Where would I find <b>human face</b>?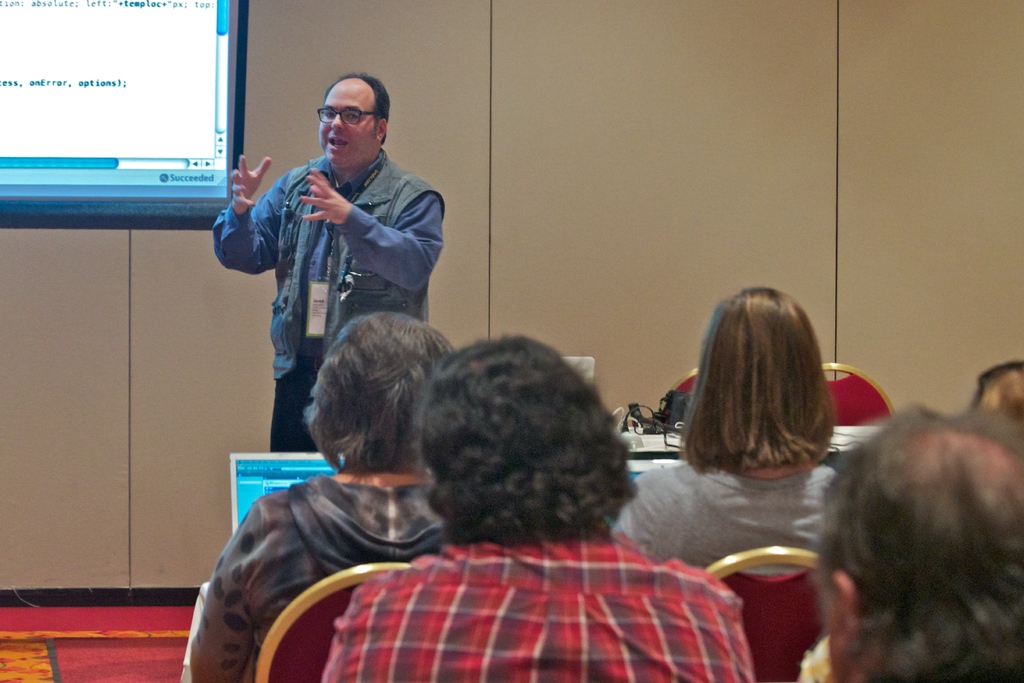
At [320, 86, 378, 168].
